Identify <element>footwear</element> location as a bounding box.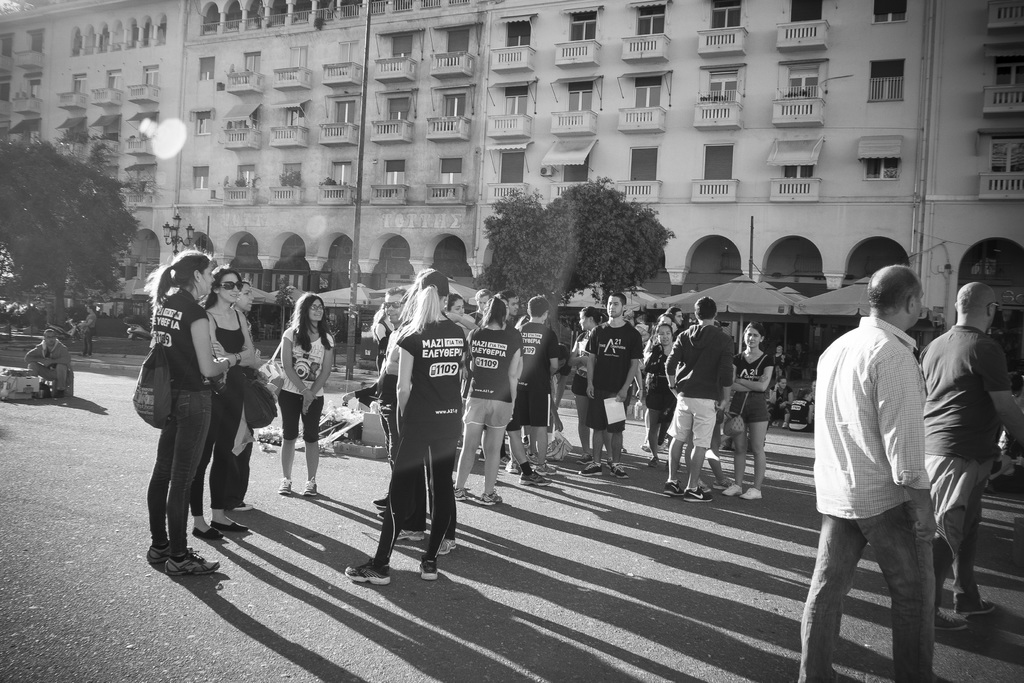
crop(337, 561, 389, 591).
